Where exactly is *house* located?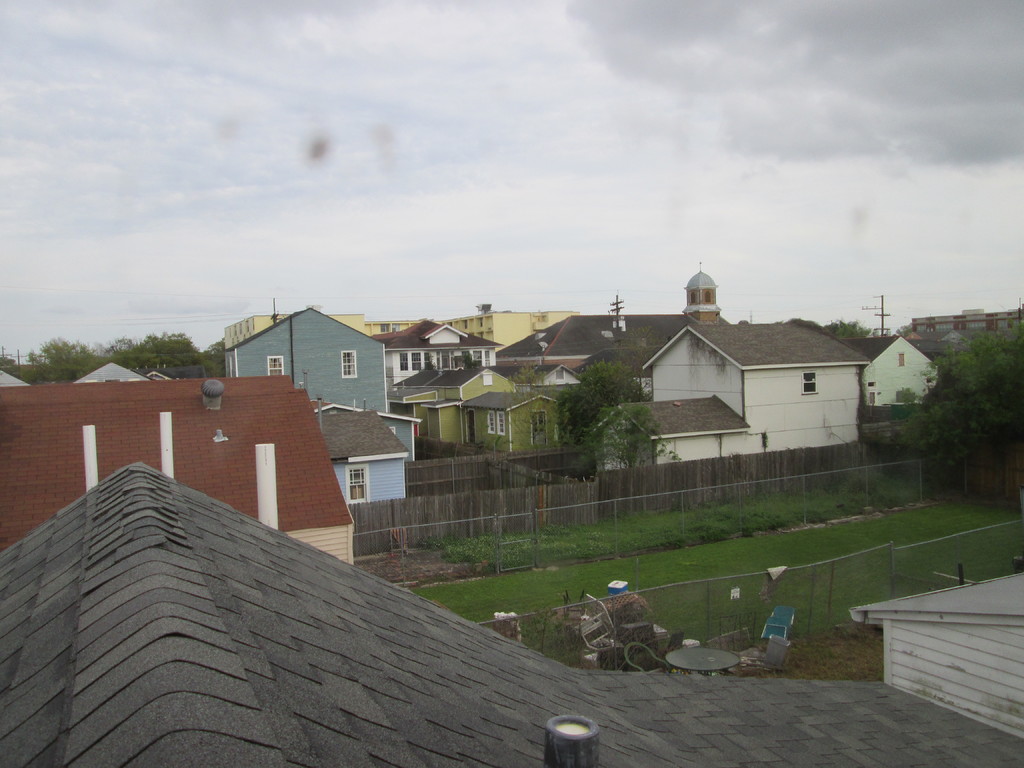
Its bounding box is {"left": 598, "top": 394, "right": 747, "bottom": 473}.
